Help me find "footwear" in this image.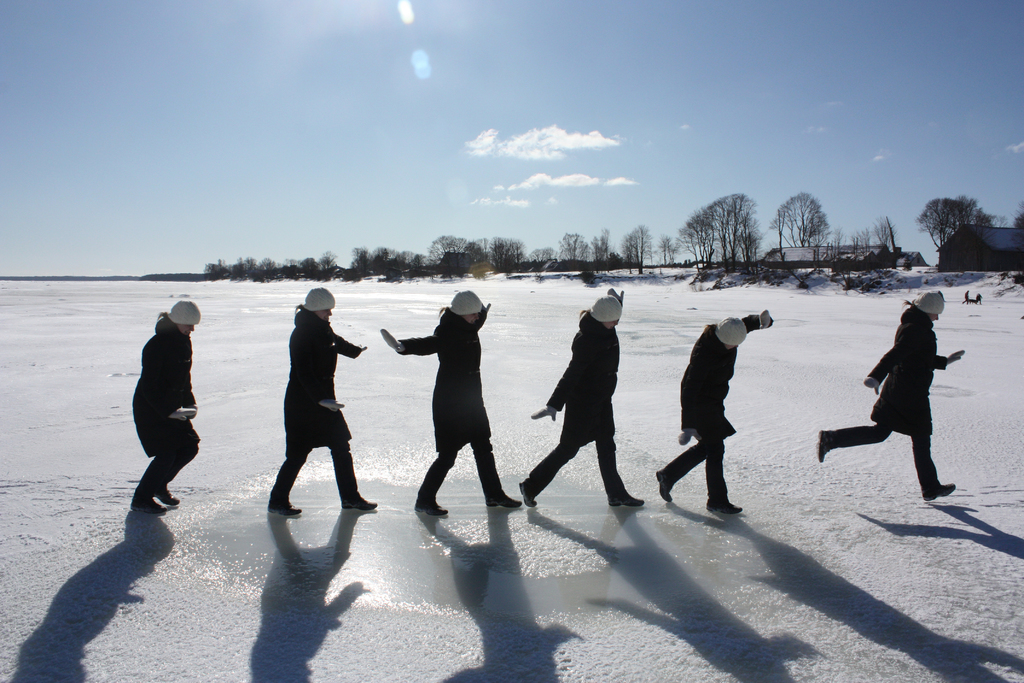
Found it: bbox=[266, 499, 312, 518].
